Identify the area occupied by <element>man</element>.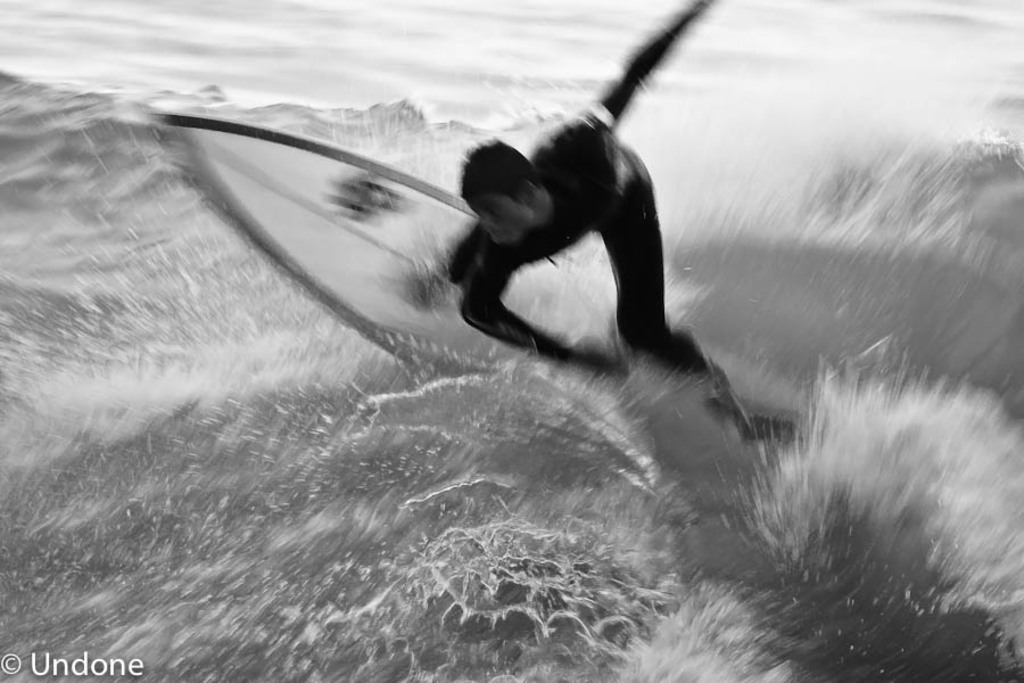
Area: 444, 0, 715, 379.
